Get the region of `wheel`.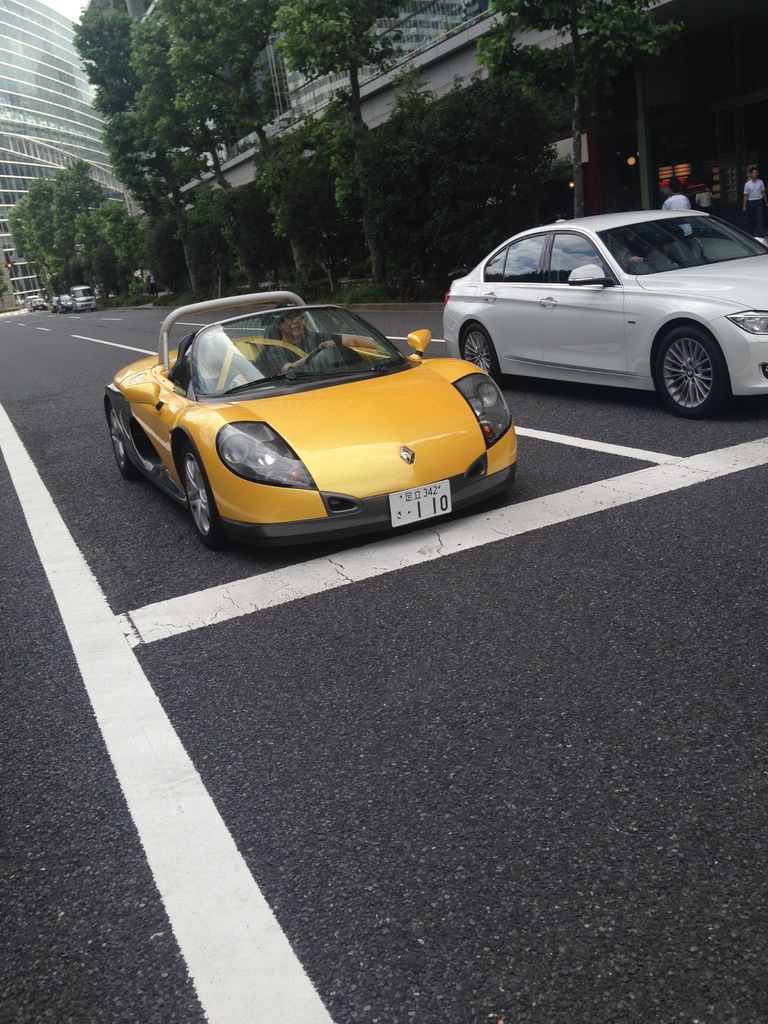
302/346/337/368.
